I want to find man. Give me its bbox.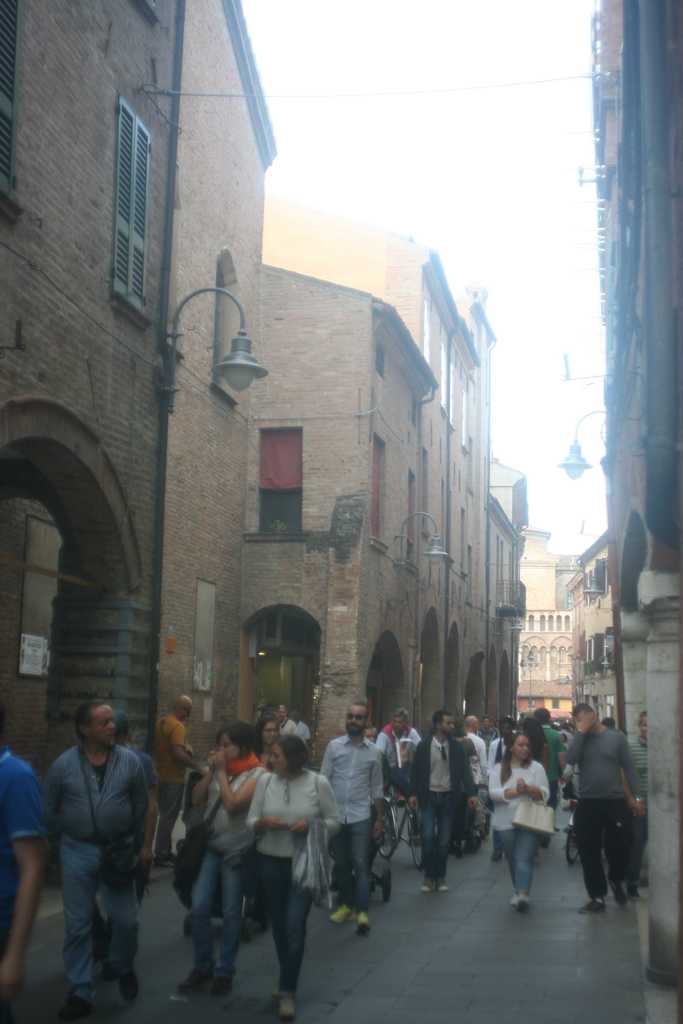
box=[90, 709, 159, 984].
